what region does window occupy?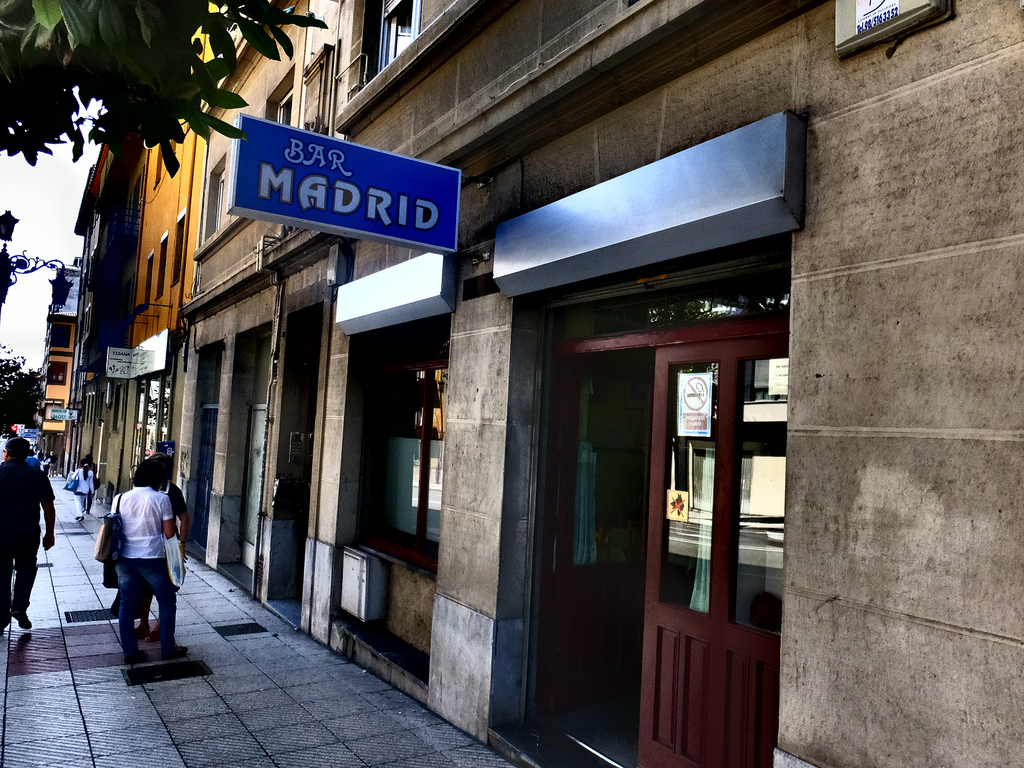
locate(153, 234, 169, 301).
